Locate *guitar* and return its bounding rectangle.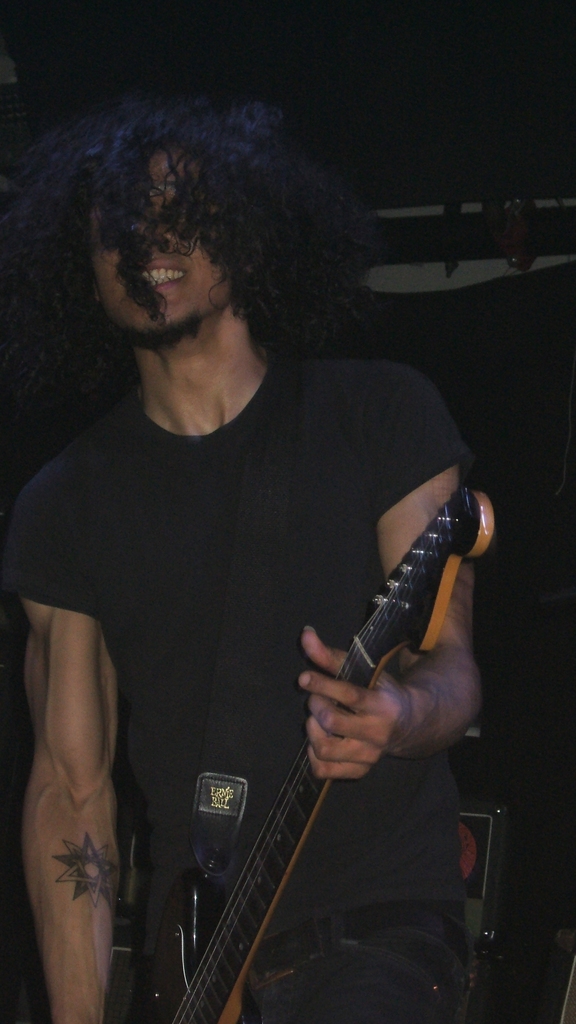
box=[150, 469, 495, 1004].
